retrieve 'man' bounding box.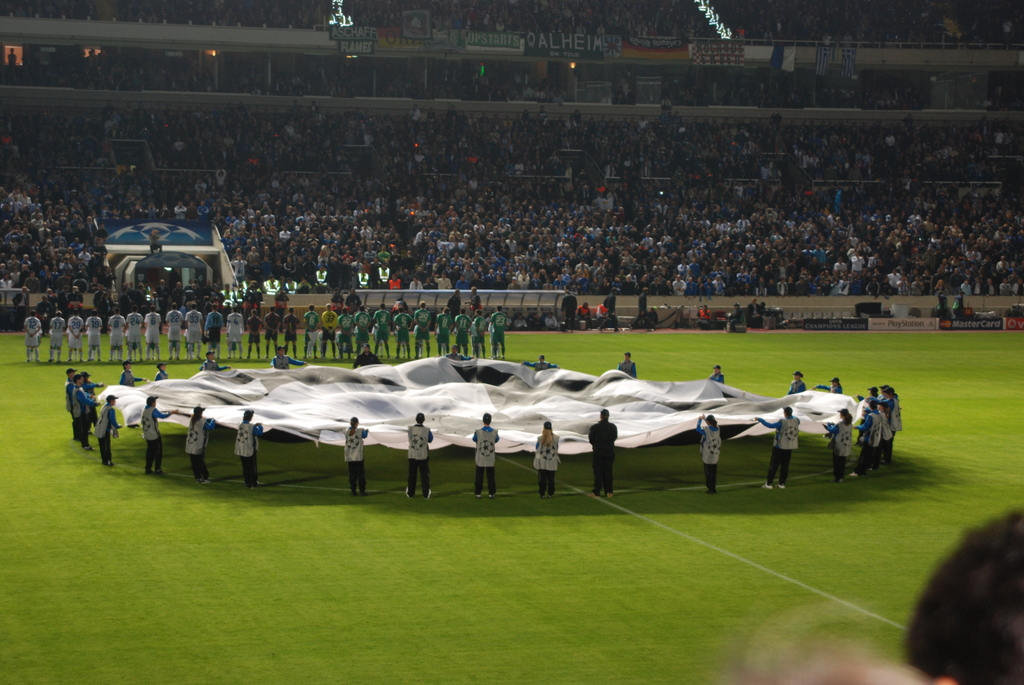
Bounding box: x1=202 y1=299 x2=222 y2=359.
